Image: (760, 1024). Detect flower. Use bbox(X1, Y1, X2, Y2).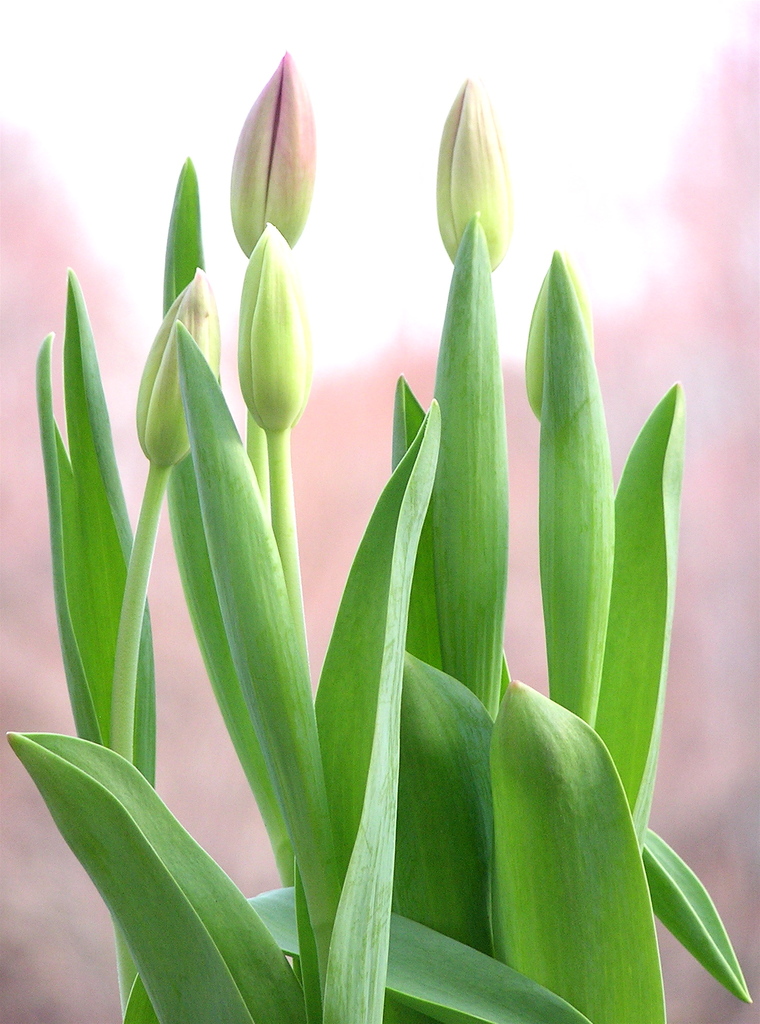
bbox(240, 221, 315, 435).
